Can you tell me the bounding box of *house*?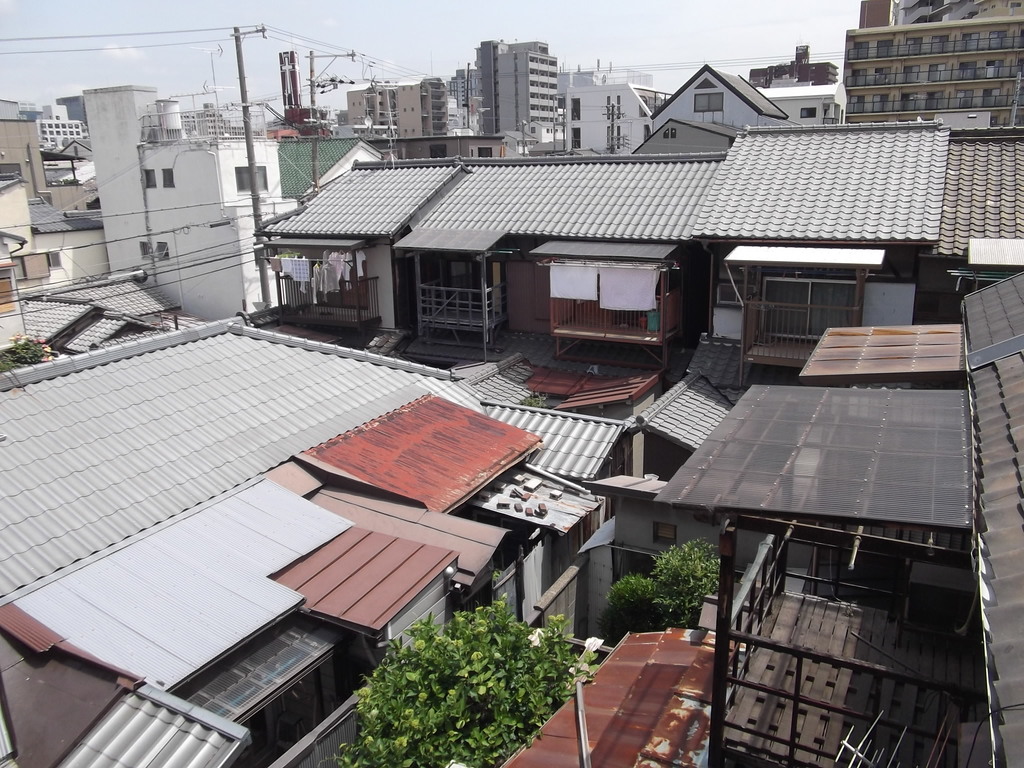
645:60:794:136.
